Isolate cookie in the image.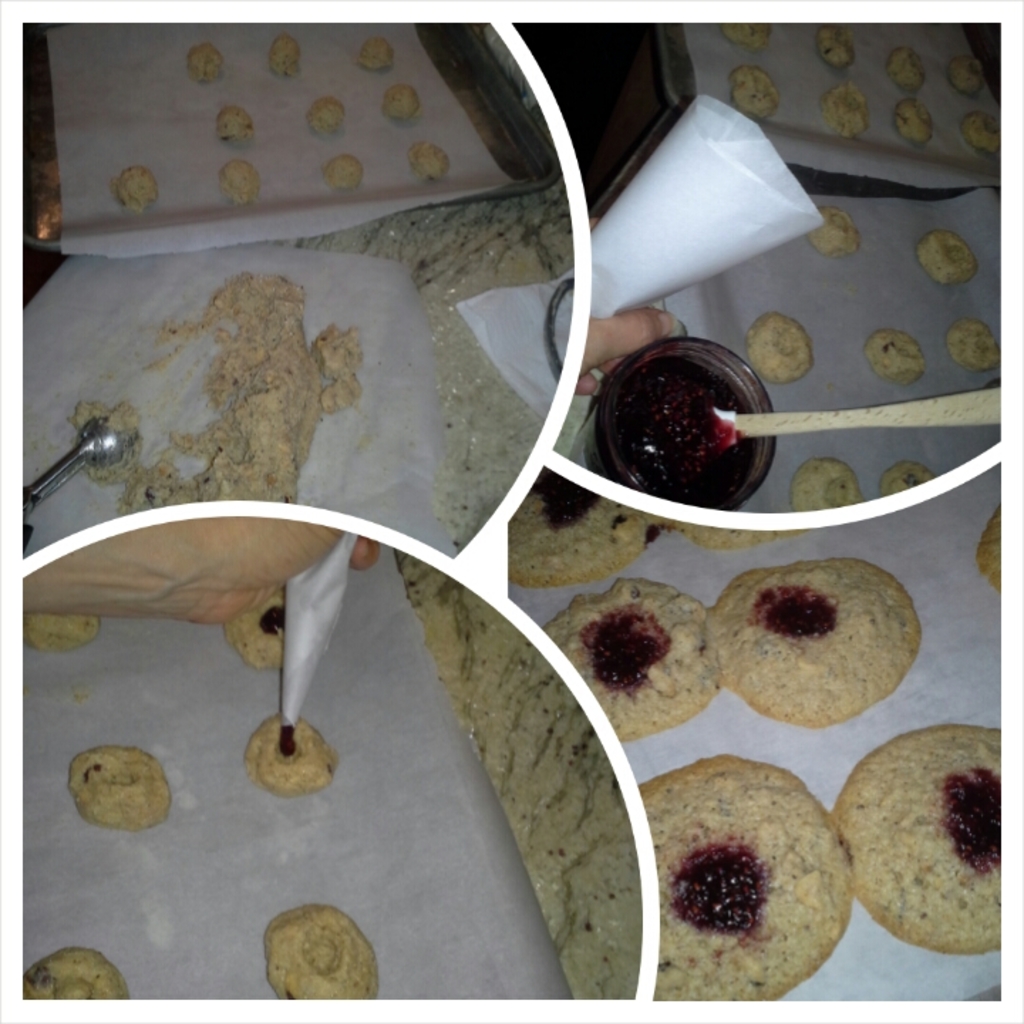
Isolated region: <region>183, 37, 226, 88</region>.
